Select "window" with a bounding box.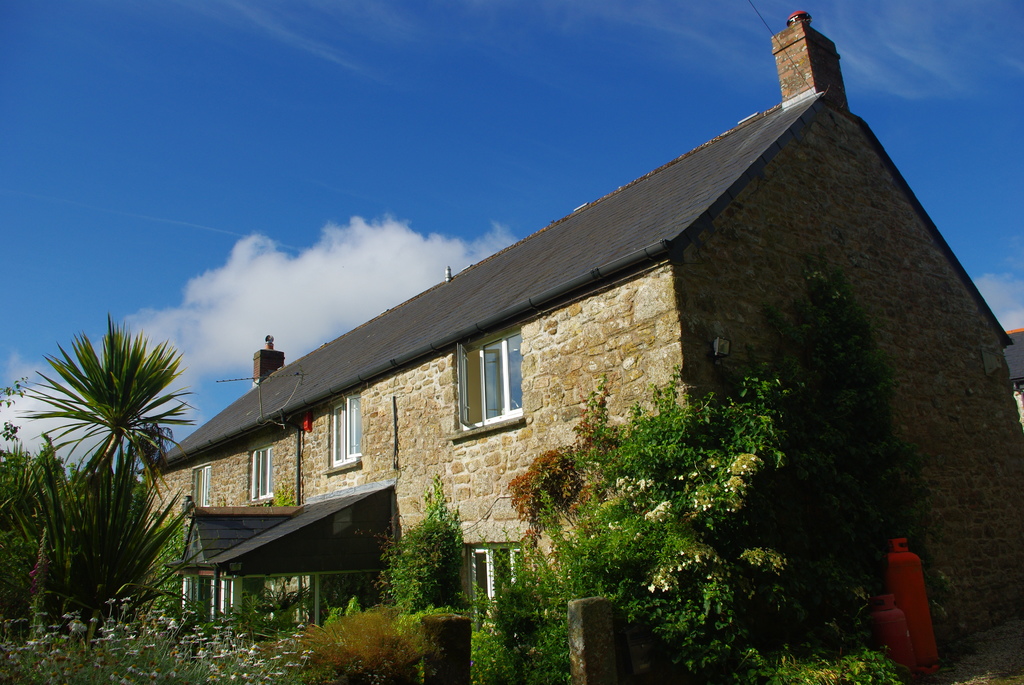
<box>249,439,276,500</box>.
